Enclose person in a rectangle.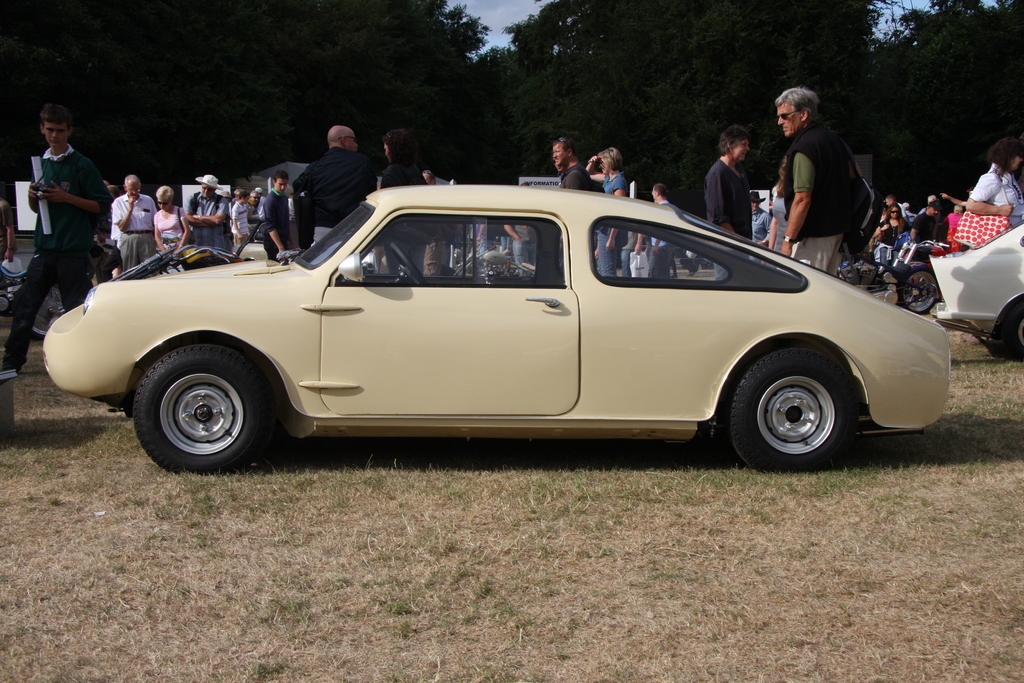
[296, 124, 388, 236].
